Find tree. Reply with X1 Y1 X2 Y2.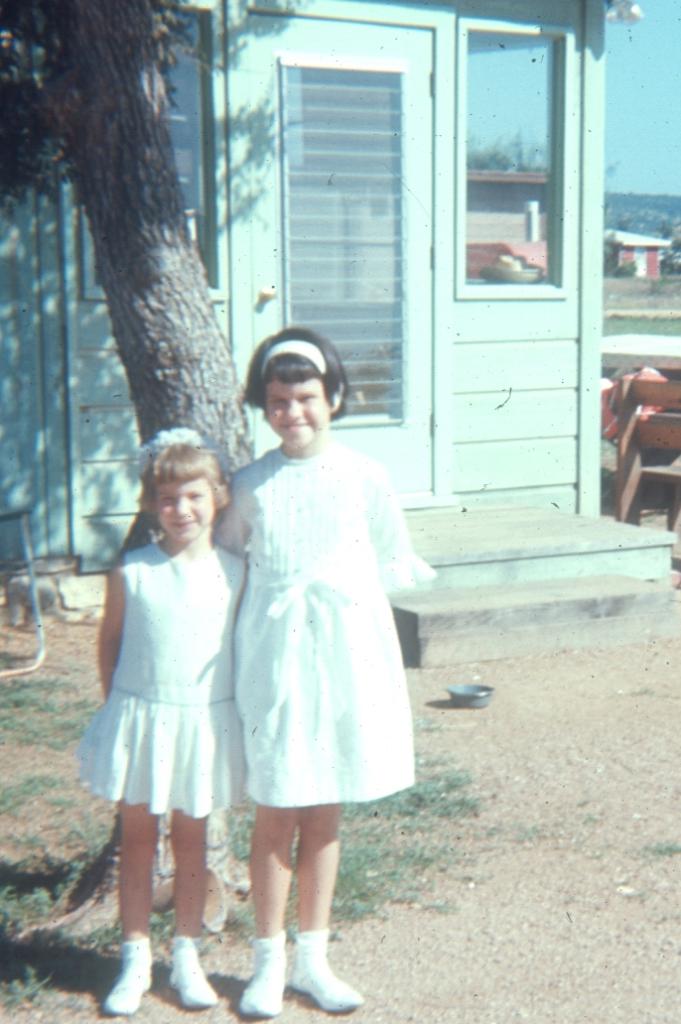
0 0 266 535.
